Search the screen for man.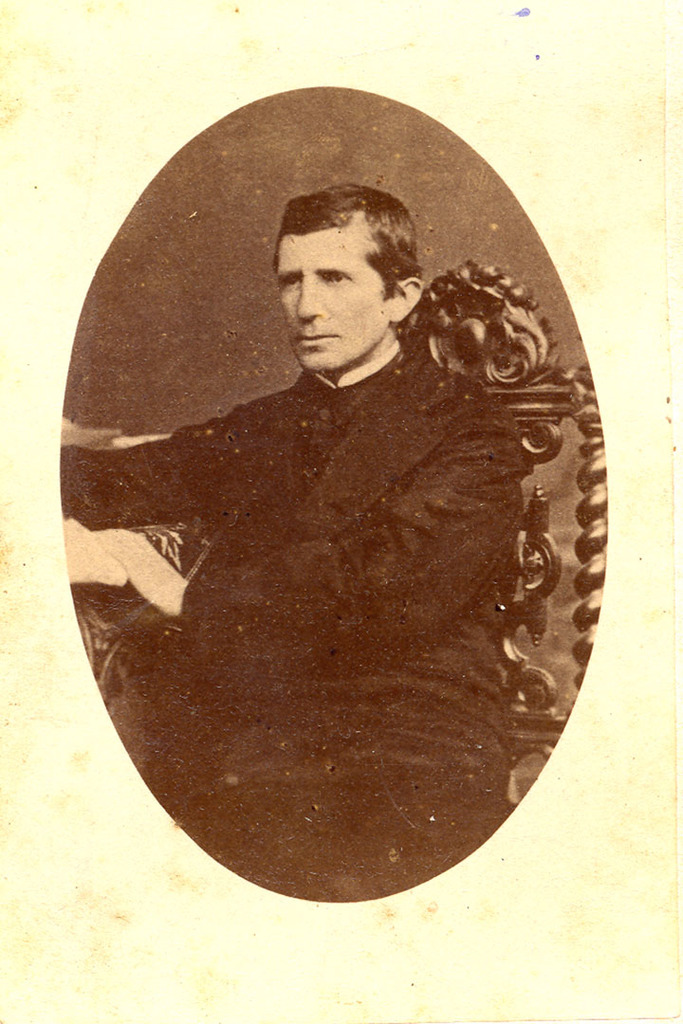
Found at (78,127,596,894).
